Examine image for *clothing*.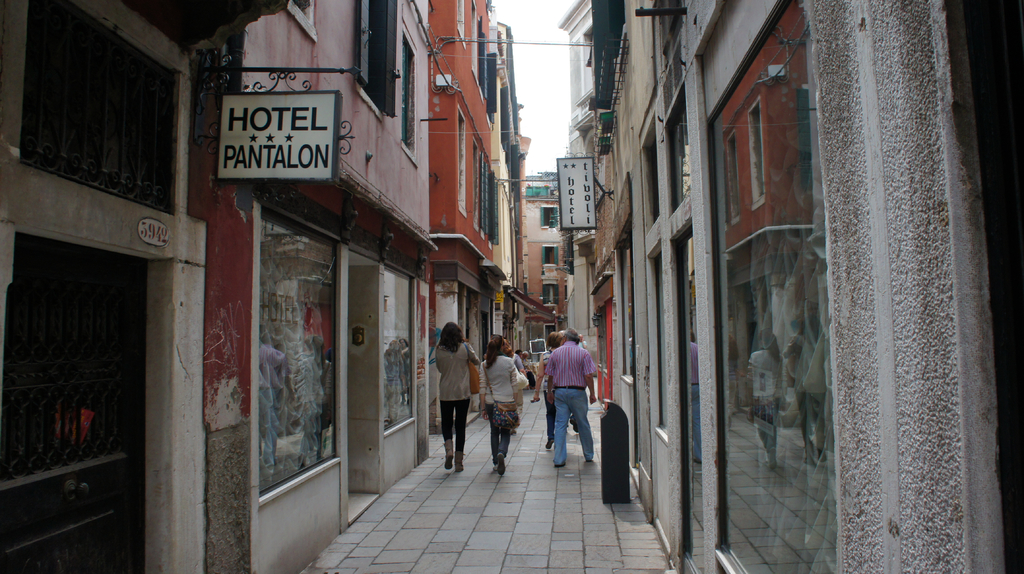
Examination result: x1=547 y1=338 x2=593 y2=469.
